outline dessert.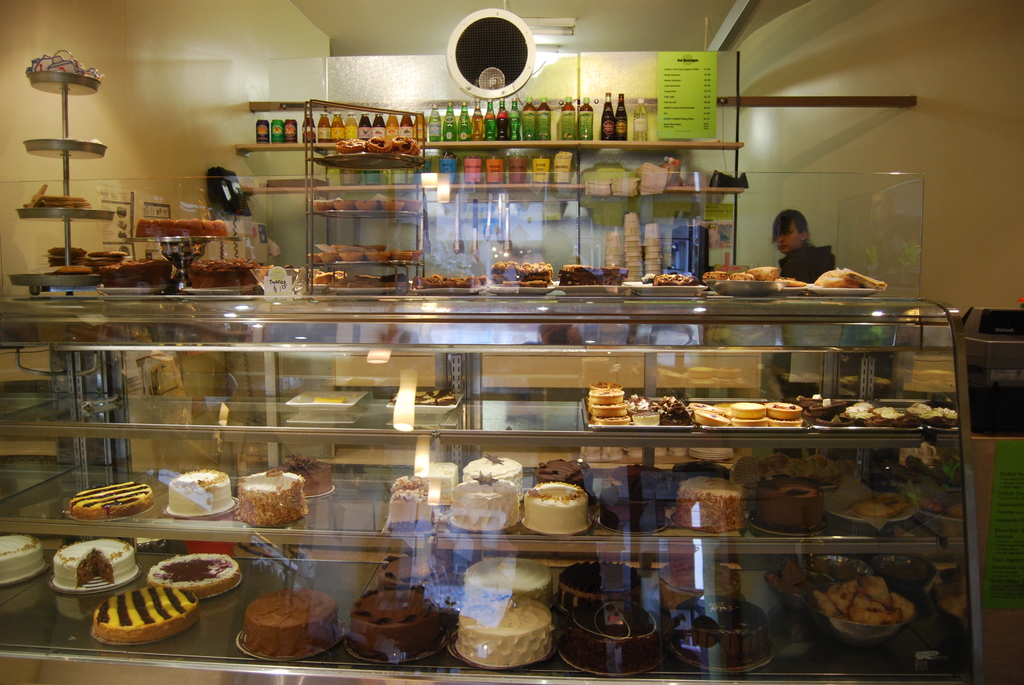
Outline: [x1=727, y1=264, x2=781, y2=281].
